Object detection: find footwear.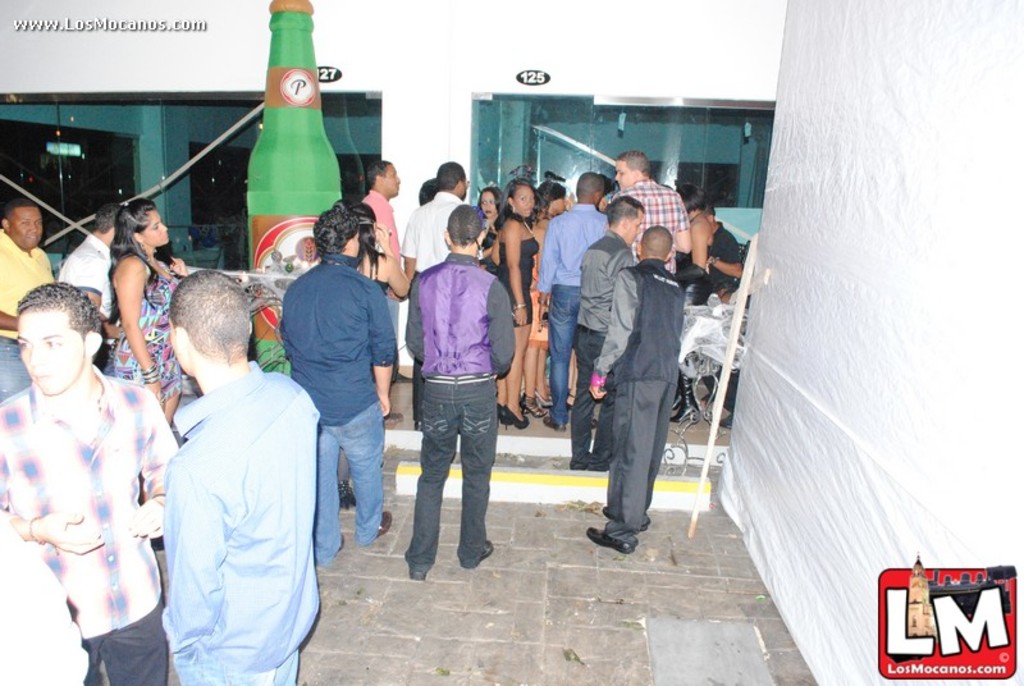
<region>714, 411, 731, 429</region>.
